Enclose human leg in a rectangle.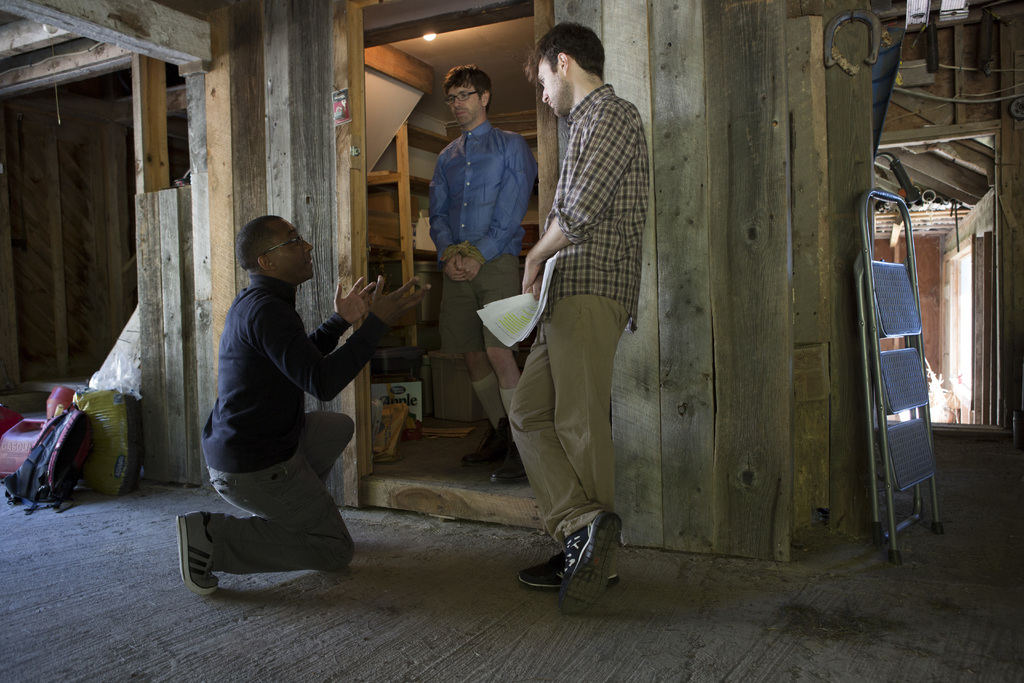
bbox(178, 473, 351, 599).
